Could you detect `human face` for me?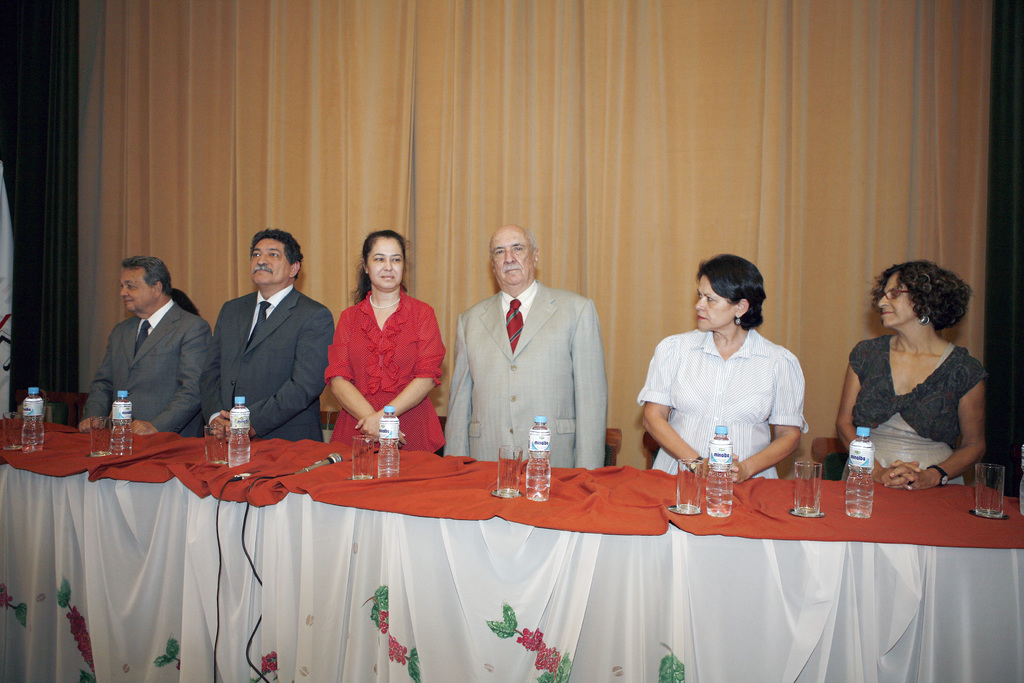
Detection result: {"x1": 117, "y1": 263, "x2": 161, "y2": 312}.
